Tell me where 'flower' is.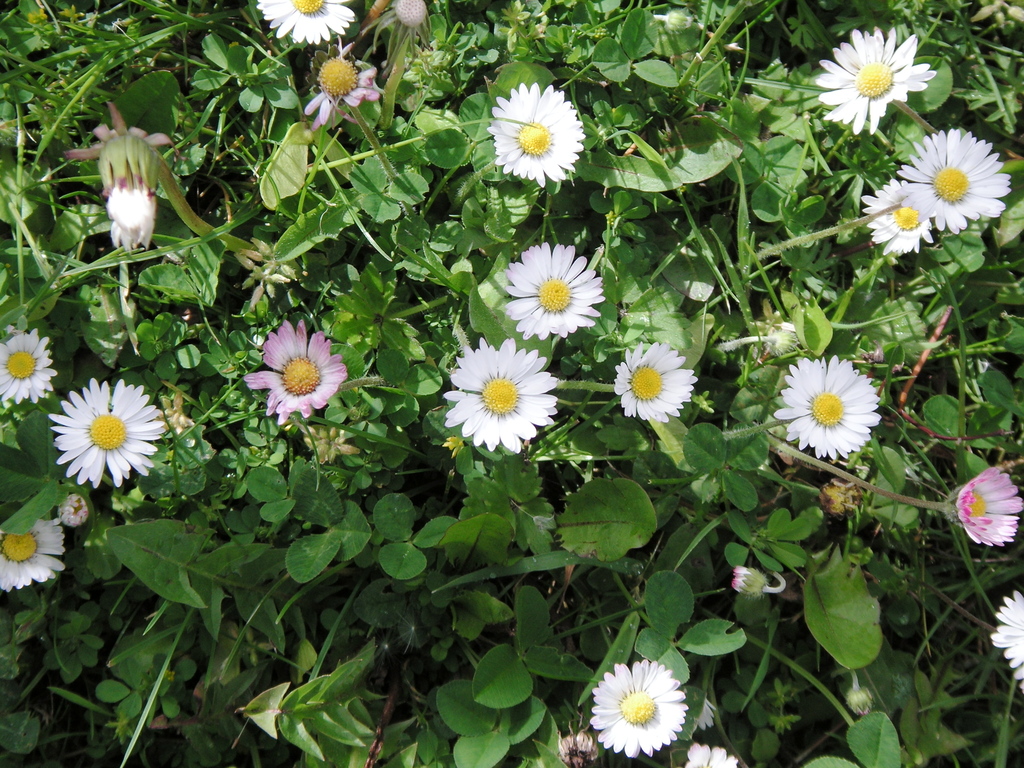
'flower' is at select_region(260, 0, 353, 53).
